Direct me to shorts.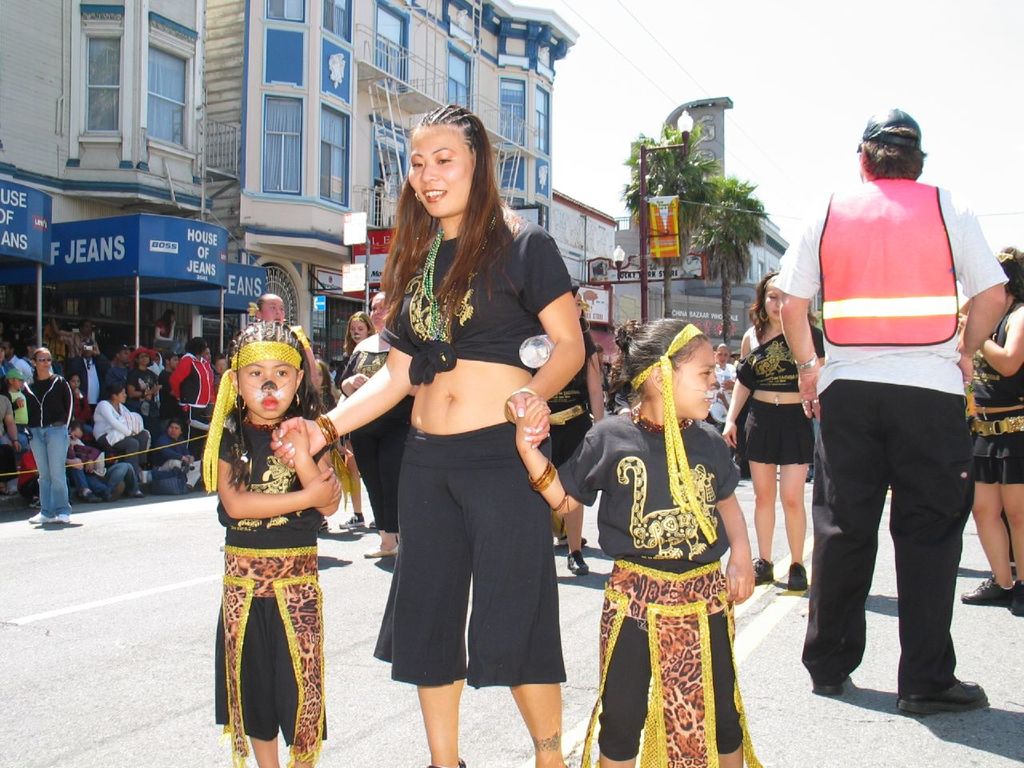
Direction: 741 403 818 463.
